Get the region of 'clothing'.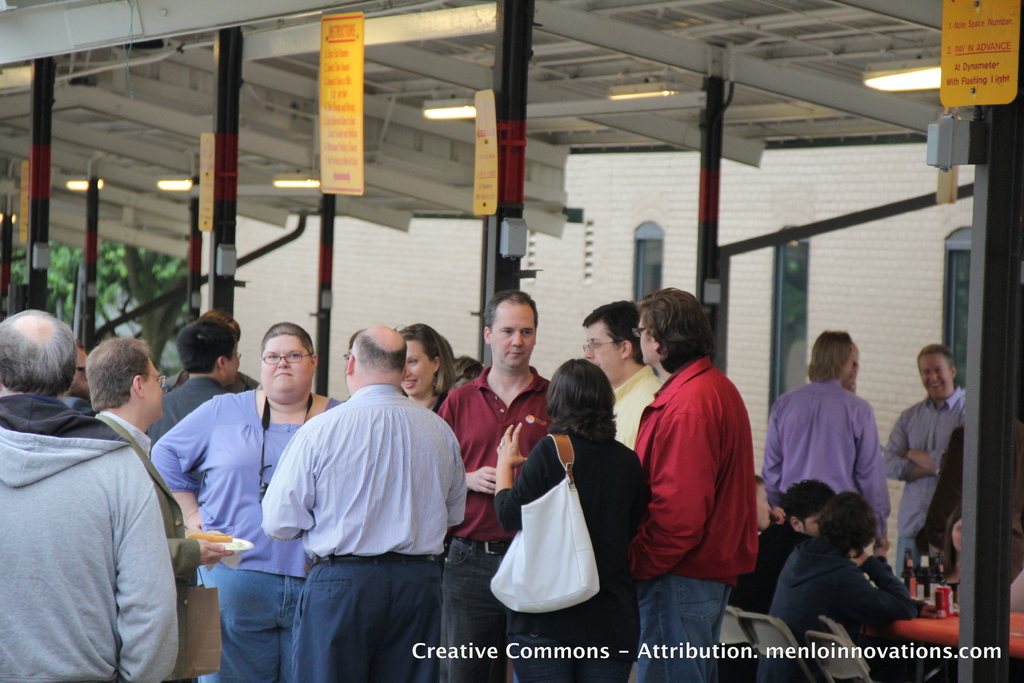
<box>644,354,763,682</box>.
